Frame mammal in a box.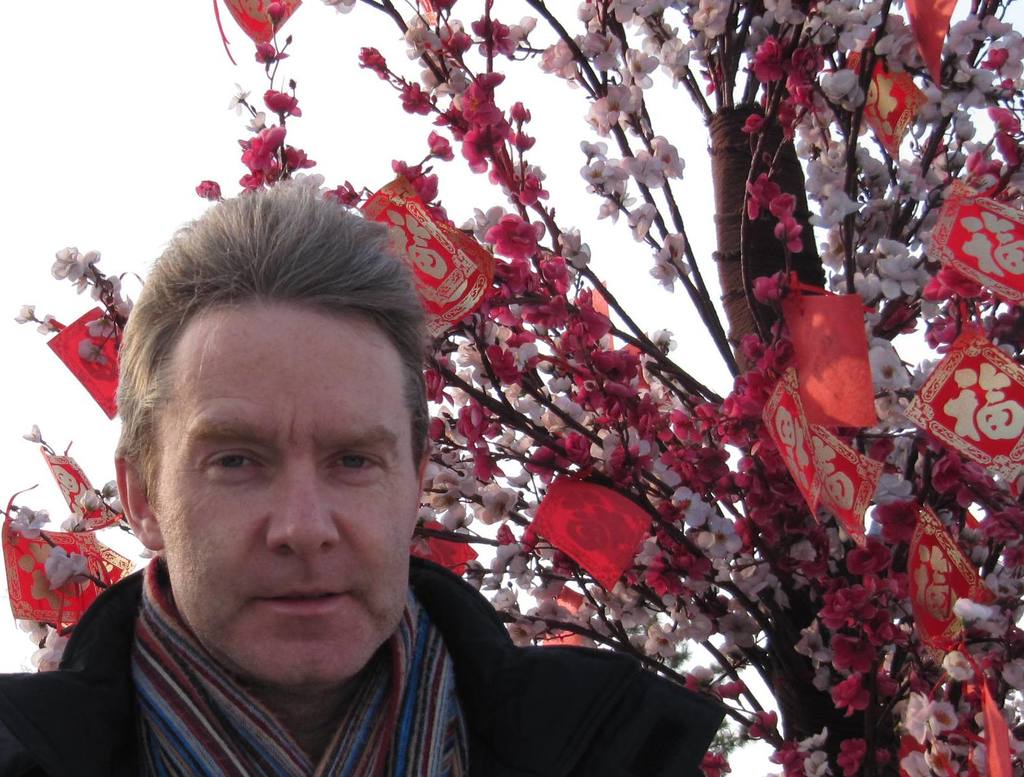
[left=49, top=210, right=570, bottom=760].
